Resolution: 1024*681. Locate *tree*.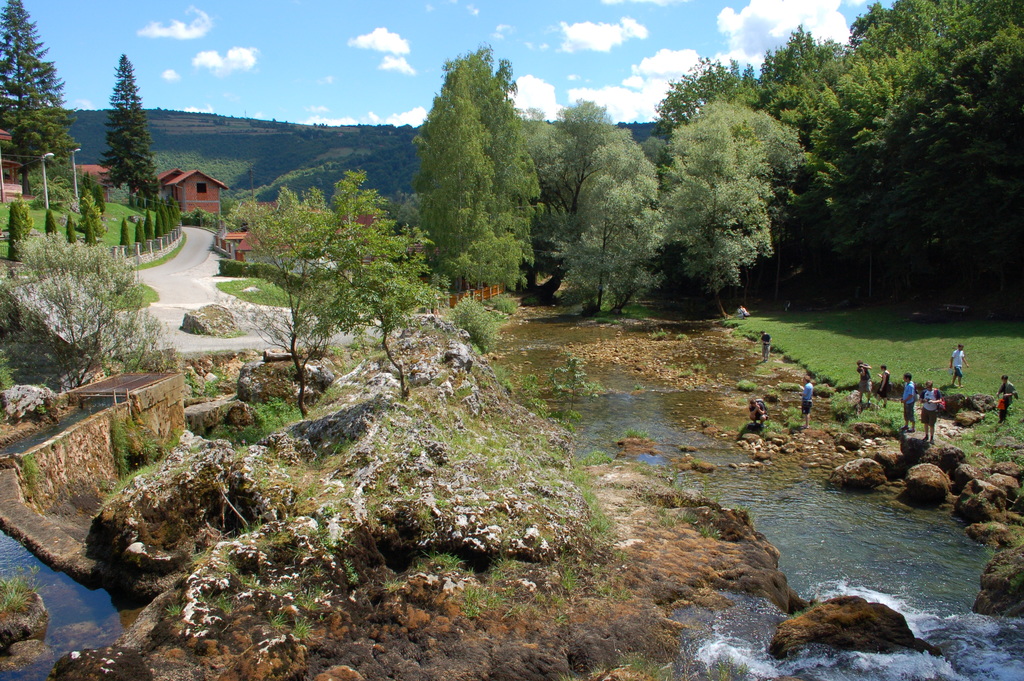
413,45,541,286.
